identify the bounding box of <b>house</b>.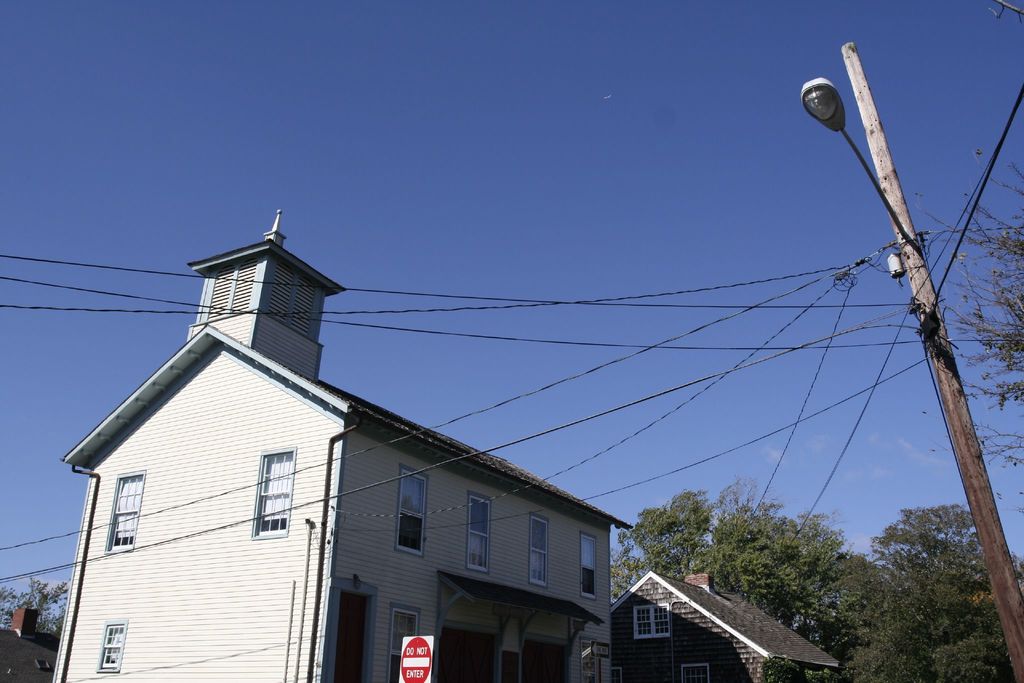
<box>0,609,59,682</box>.
